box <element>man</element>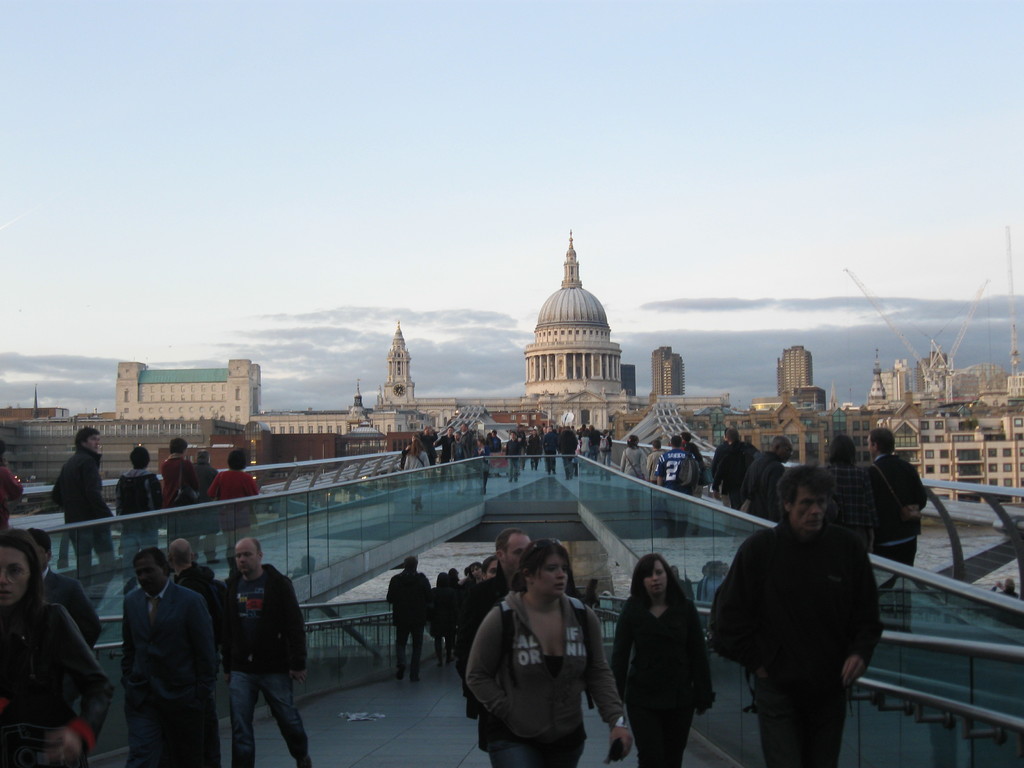
[x1=30, y1=529, x2=102, y2=706]
